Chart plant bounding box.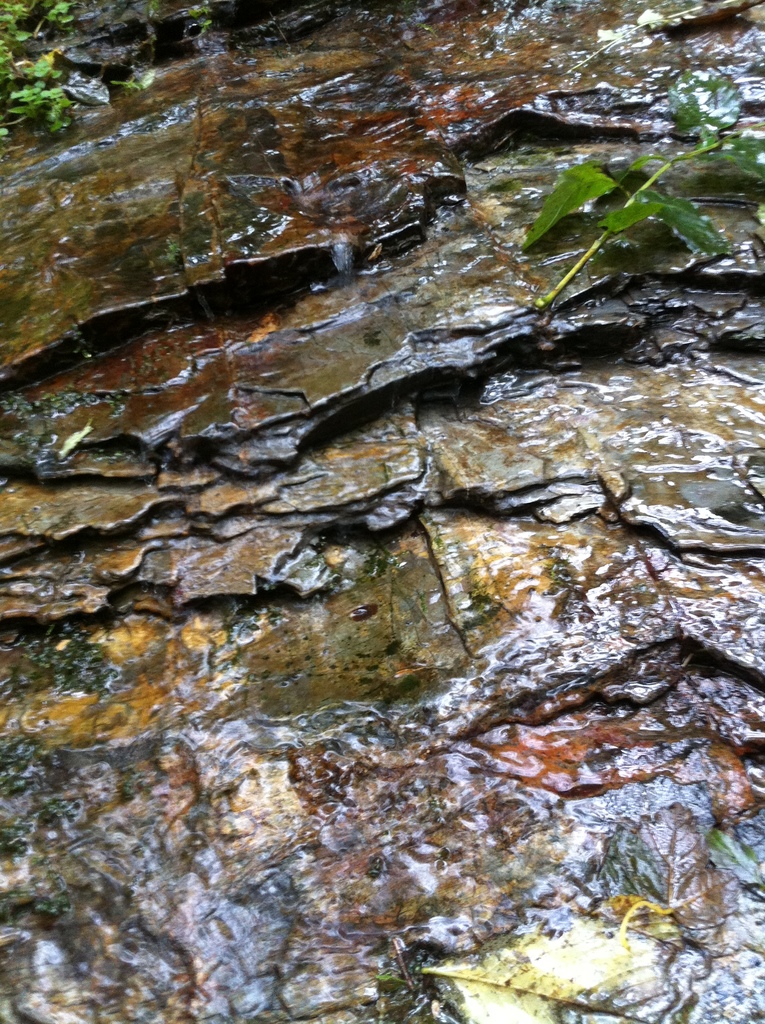
Charted: 511/51/764/347.
